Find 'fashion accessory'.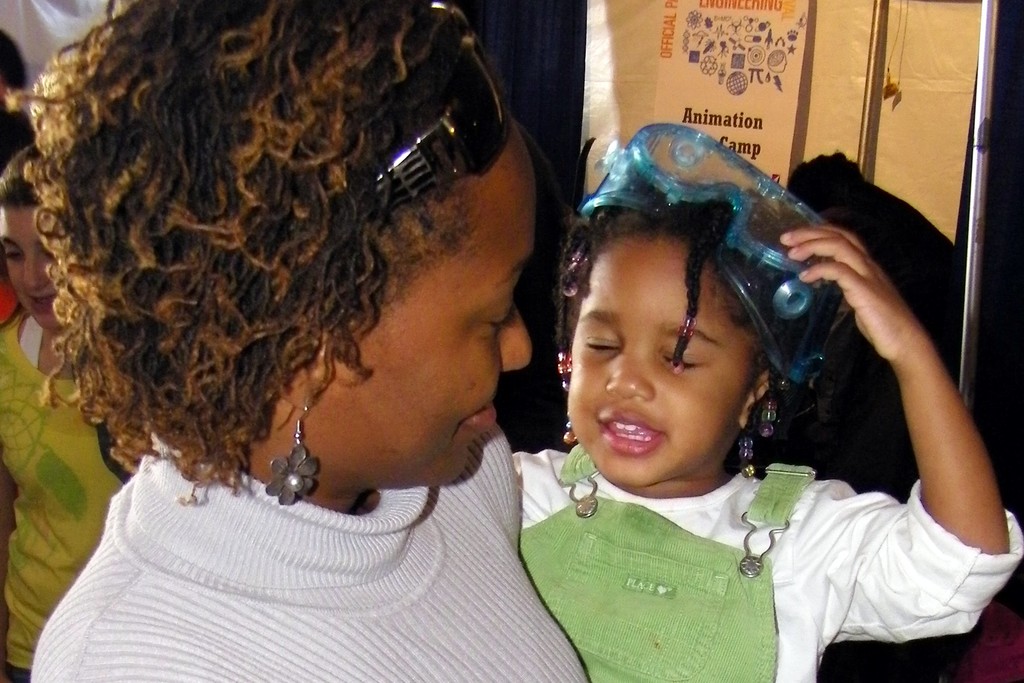
[760, 407, 776, 422].
